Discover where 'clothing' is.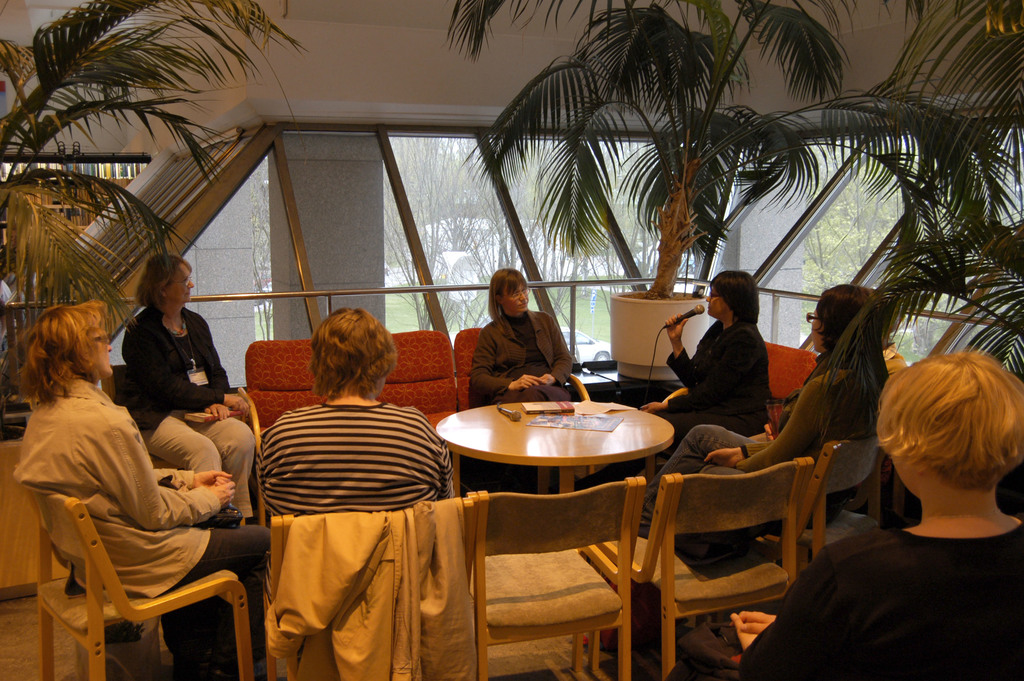
Discovered at <bbox>264, 500, 472, 680</bbox>.
